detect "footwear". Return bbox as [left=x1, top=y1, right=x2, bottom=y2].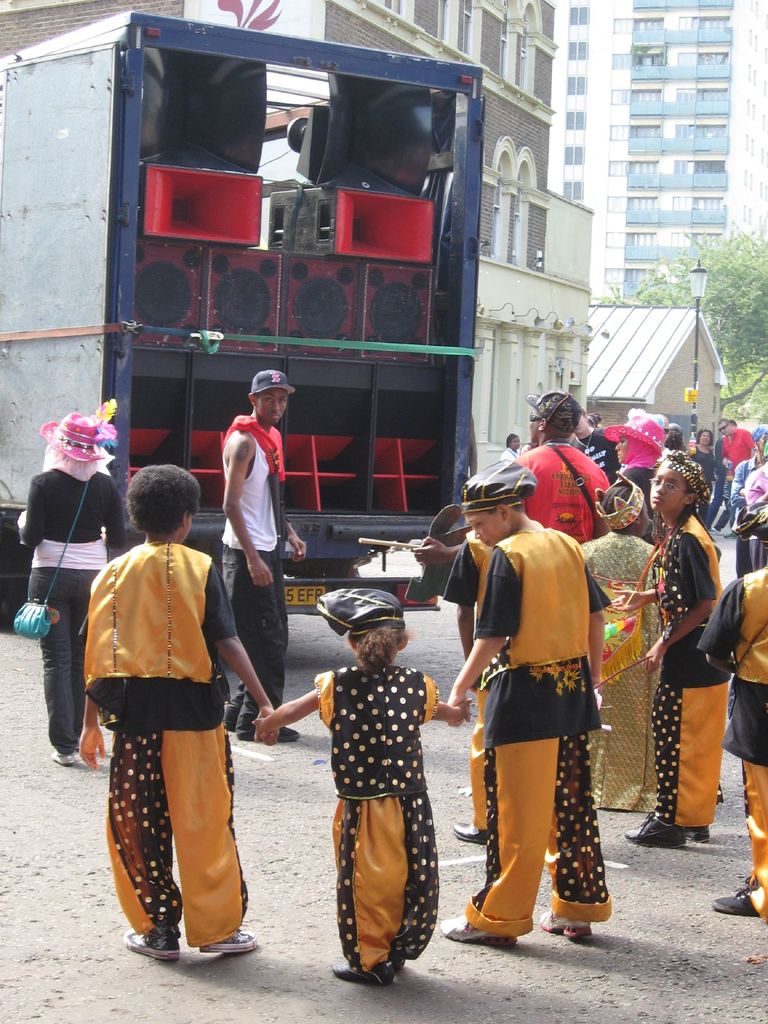
[left=540, top=906, right=597, bottom=939].
